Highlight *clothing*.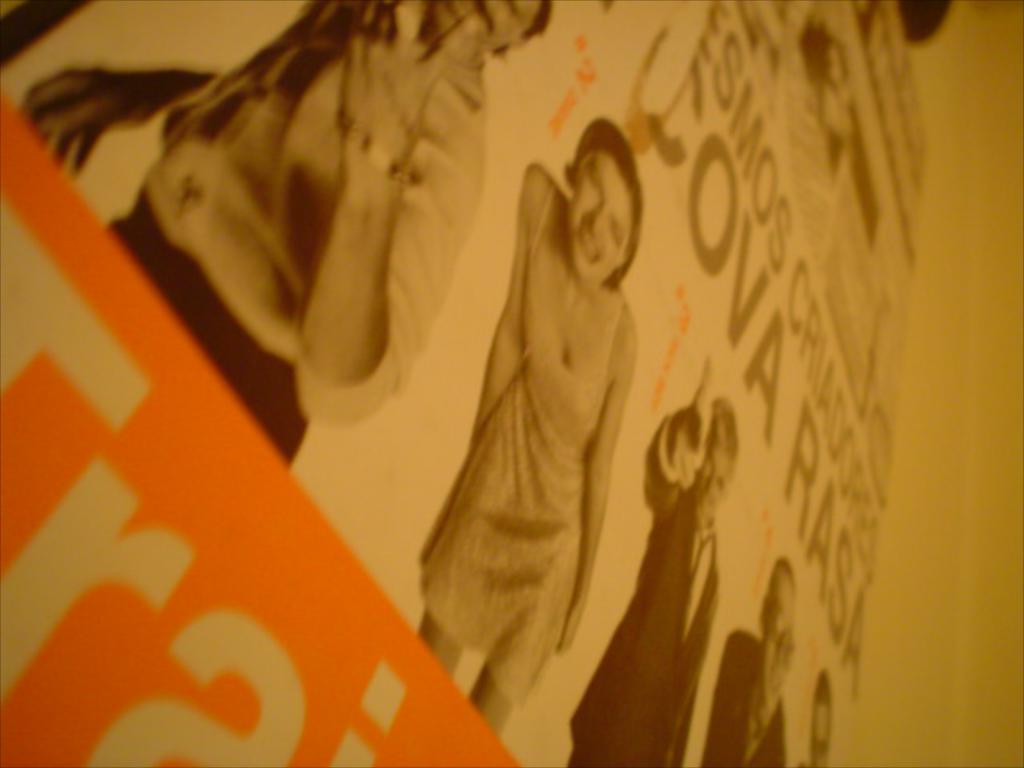
Highlighted region: 477/166/662/675.
